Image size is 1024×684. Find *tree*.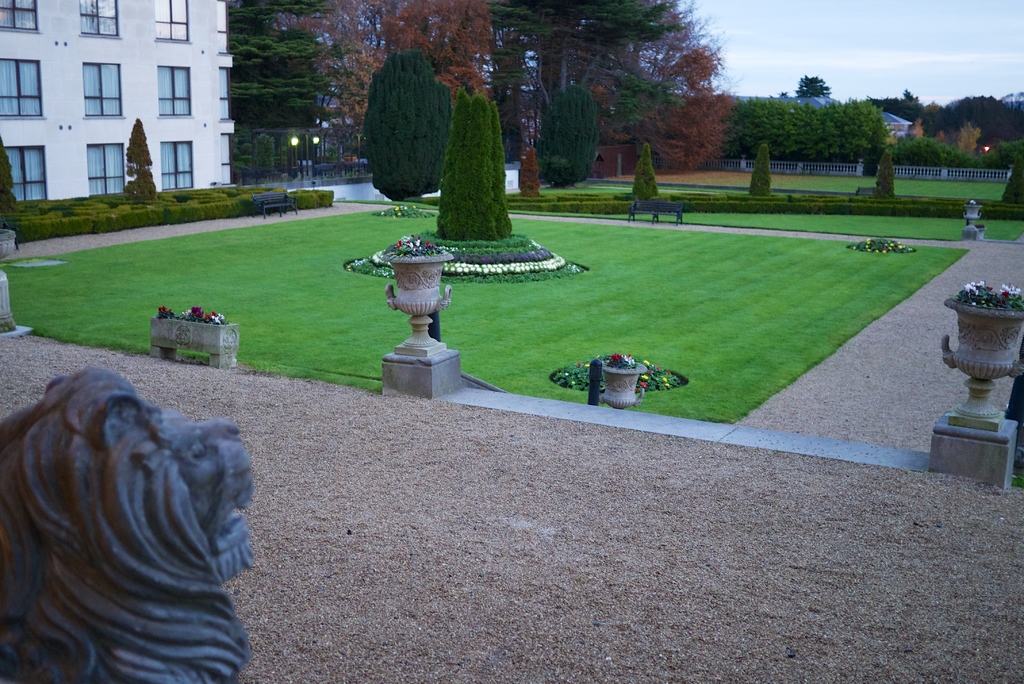
l=377, t=49, r=481, b=215.
